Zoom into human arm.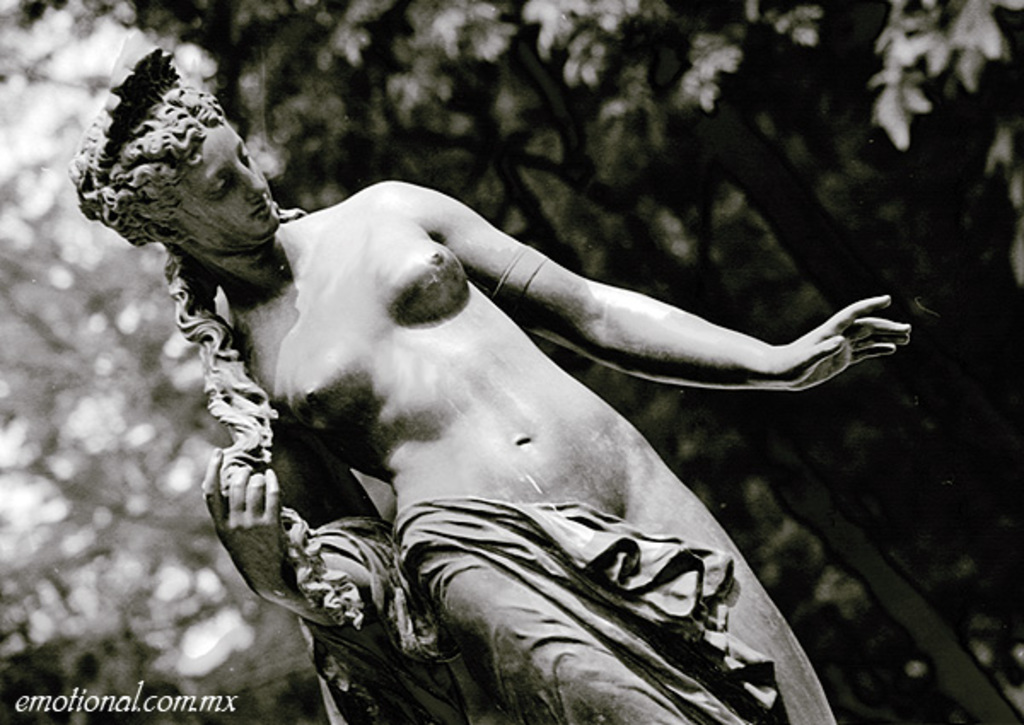
Zoom target: (left=201, top=442, right=345, bottom=631).
